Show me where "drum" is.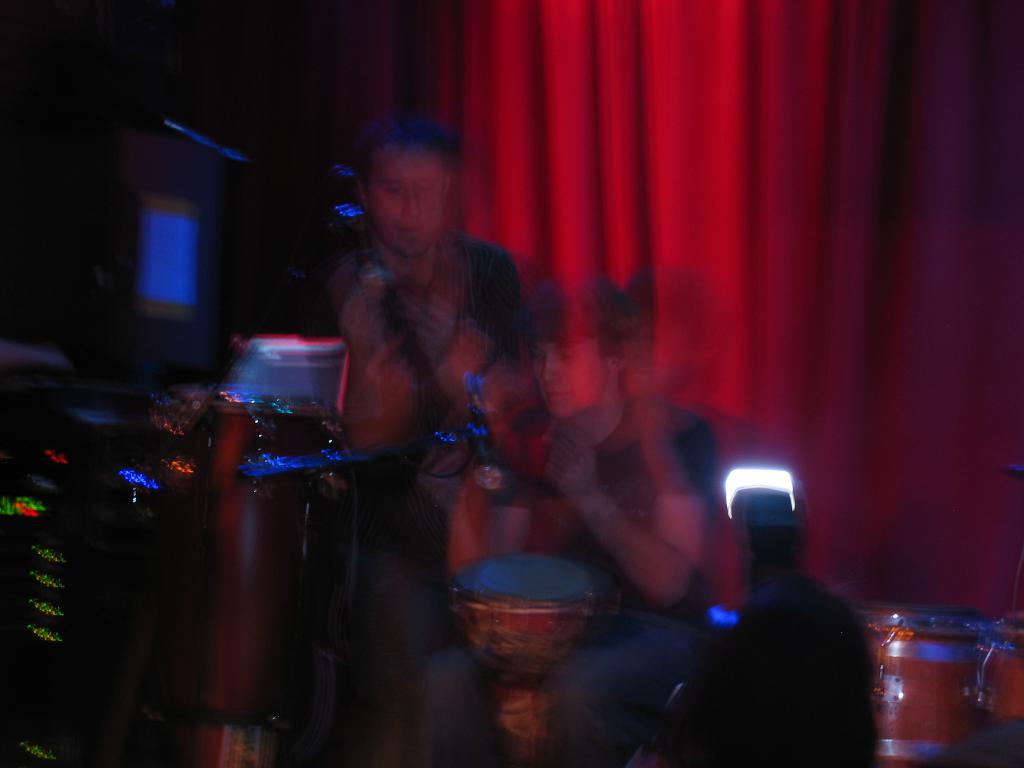
"drum" is at {"left": 0, "top": 374, "right": 173, "bottom": 761}.
